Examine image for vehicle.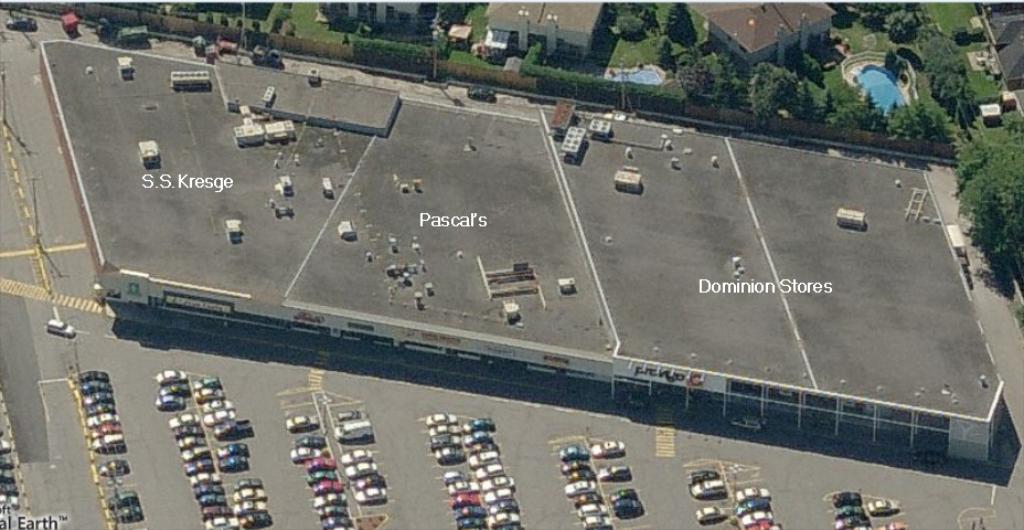
Examination result: rect(95, 457, 130, 476).
